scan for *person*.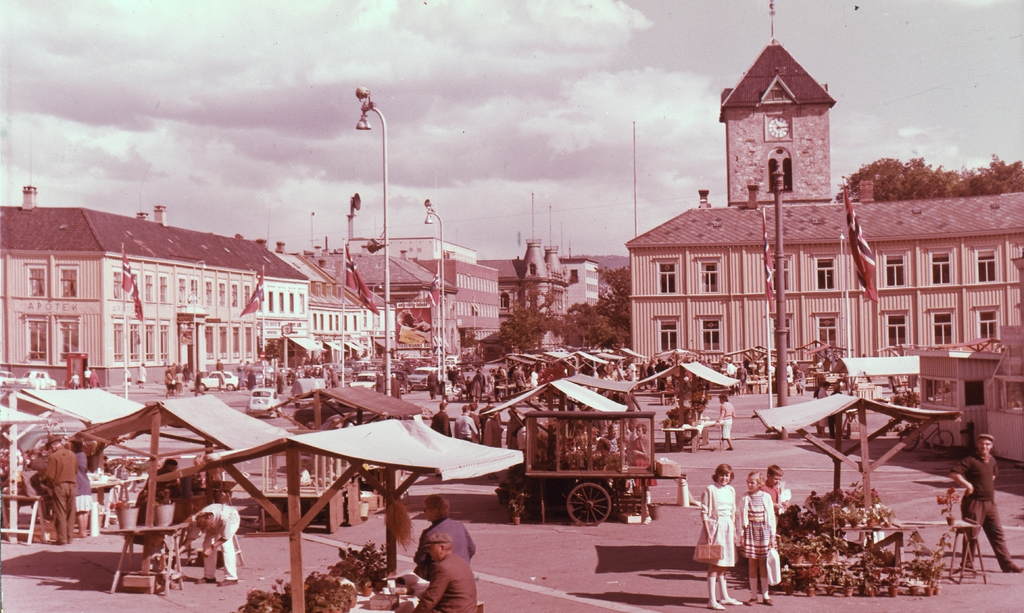
Scan result: 410:493:480:585.
